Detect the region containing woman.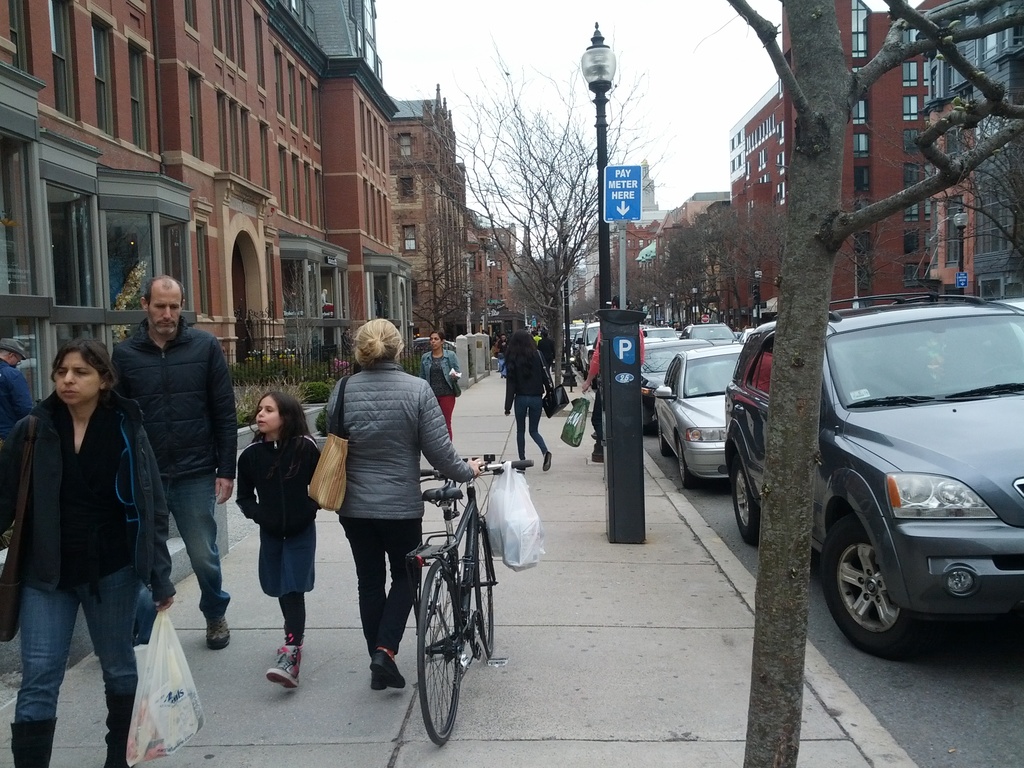
rect(501, 326, 556, 471).
